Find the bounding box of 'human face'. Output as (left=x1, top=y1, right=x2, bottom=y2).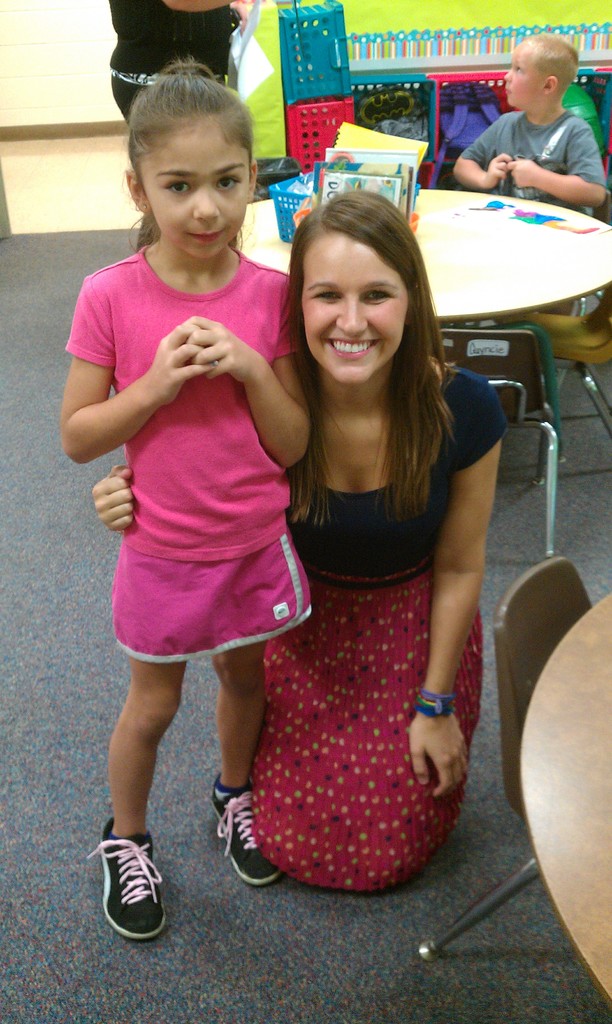
(left=503, top=44, right=538, bottom=108).
